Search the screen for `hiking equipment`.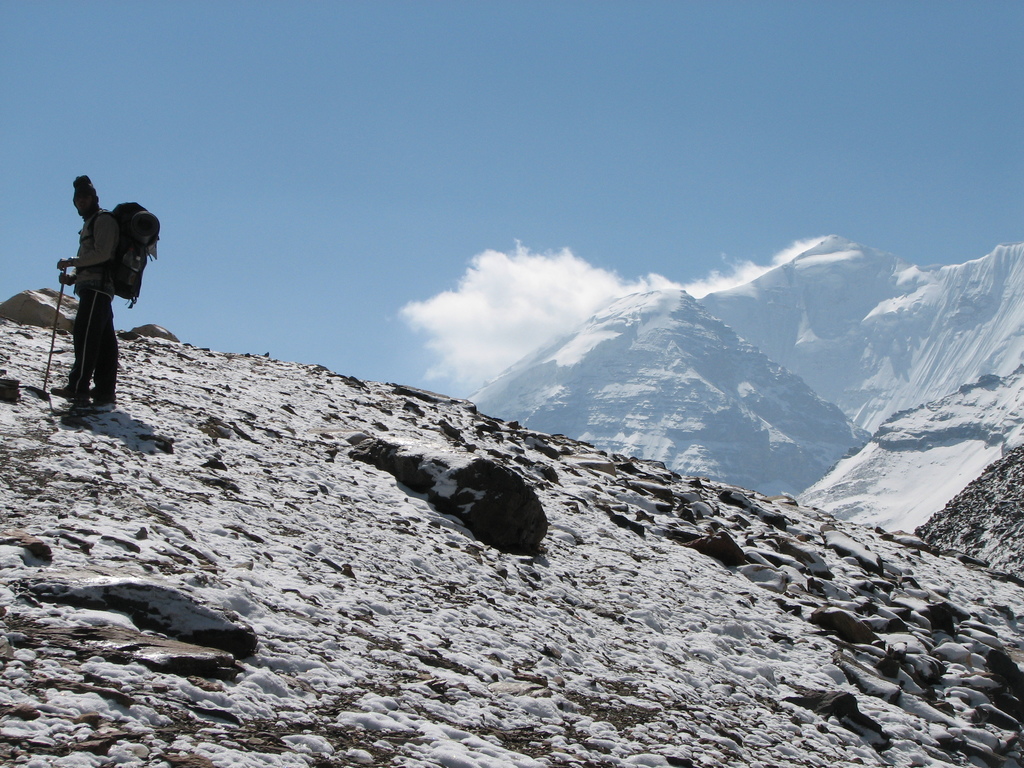
Found at pyautogui.locateOnScreen(51, 382, 91, 396).
